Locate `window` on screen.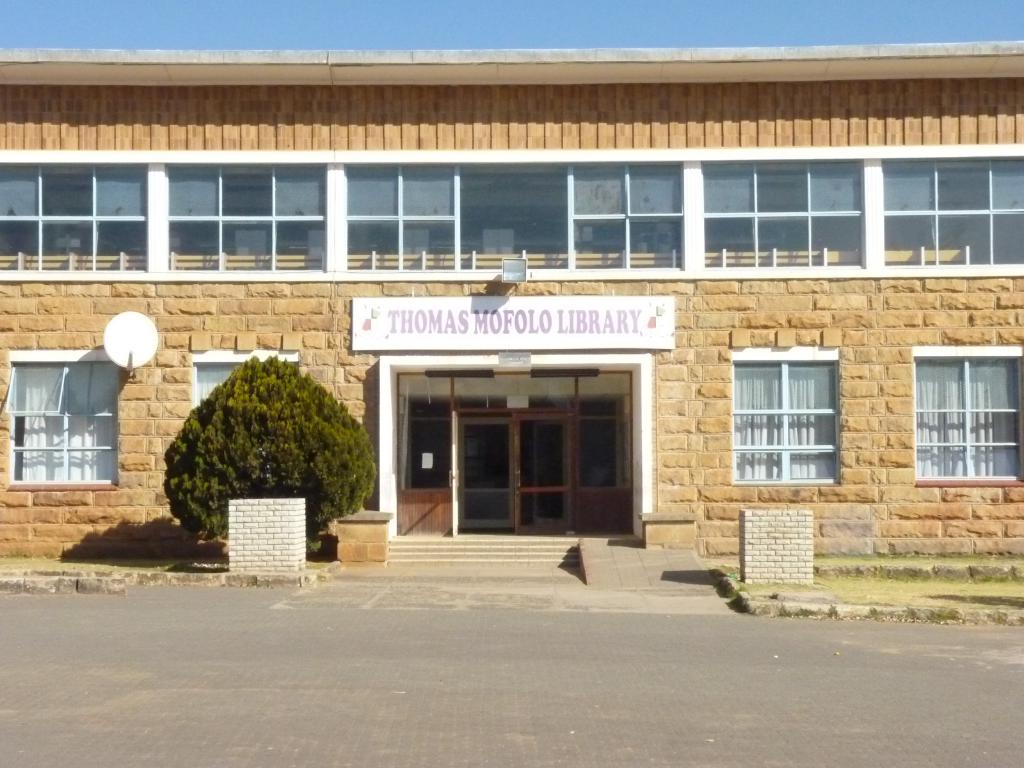
On screen at <bbox>909, 341, 1023, 488</bbox>.
